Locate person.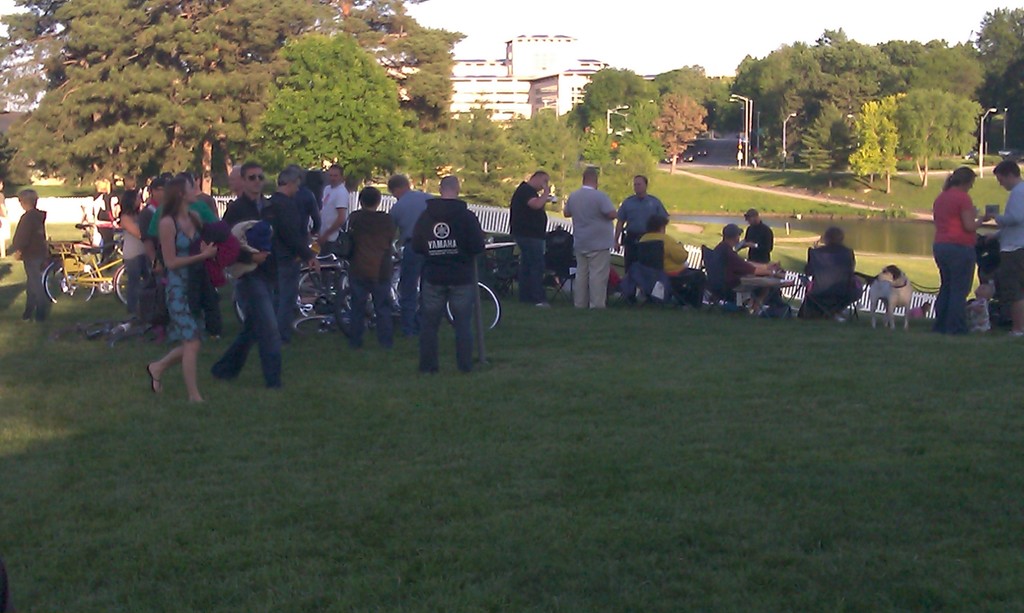
Bounding box: (403,167,492,383).
